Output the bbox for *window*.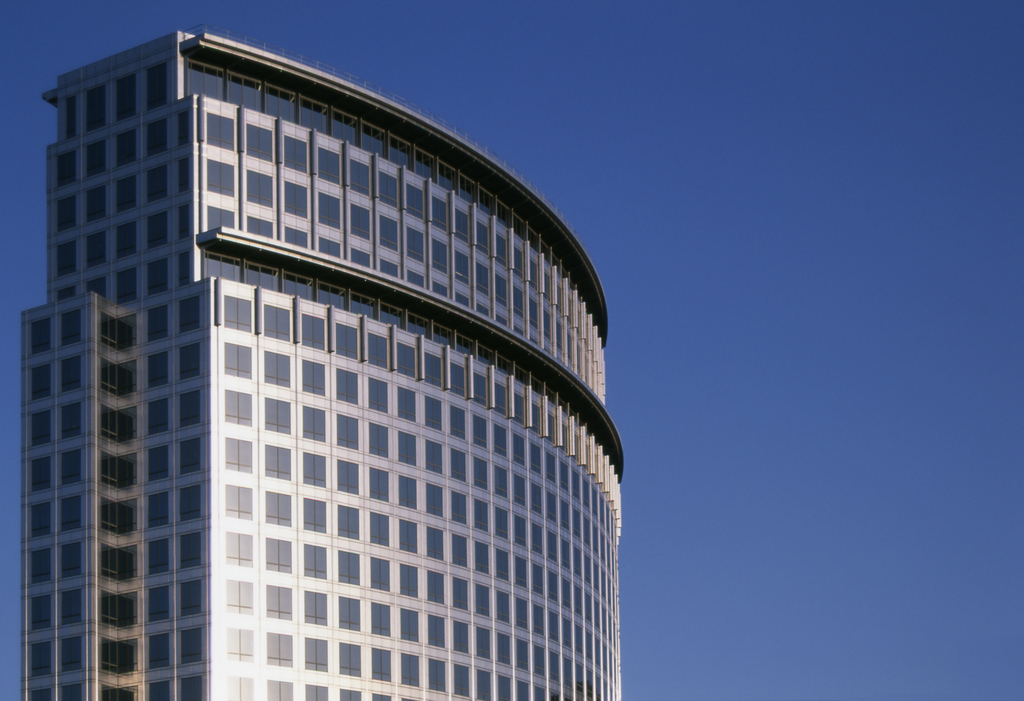
bbox(602, 492, 605, 527).
